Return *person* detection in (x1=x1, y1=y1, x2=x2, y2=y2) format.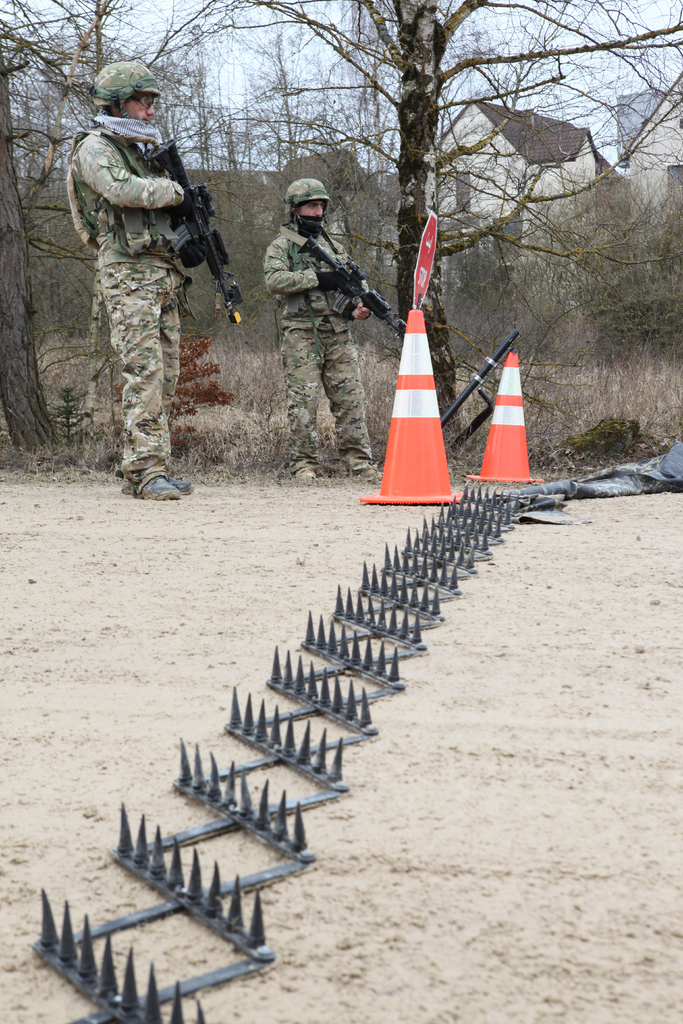
(x1=54, y1=51, x2=223, y2=512).
